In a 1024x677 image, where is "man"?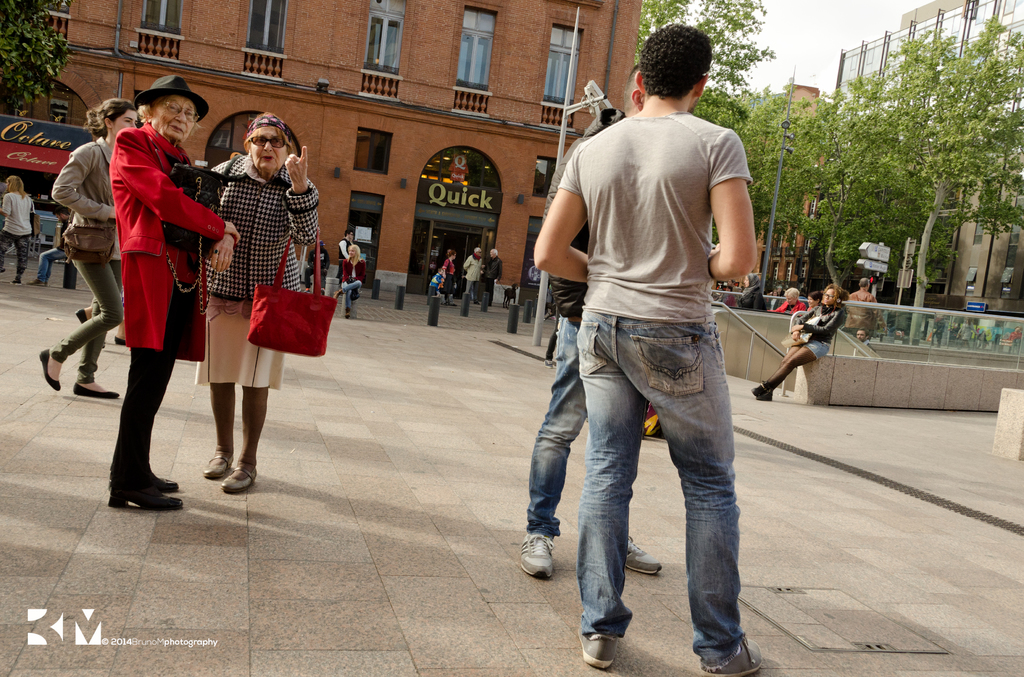
(481, 247, 502, 307).
